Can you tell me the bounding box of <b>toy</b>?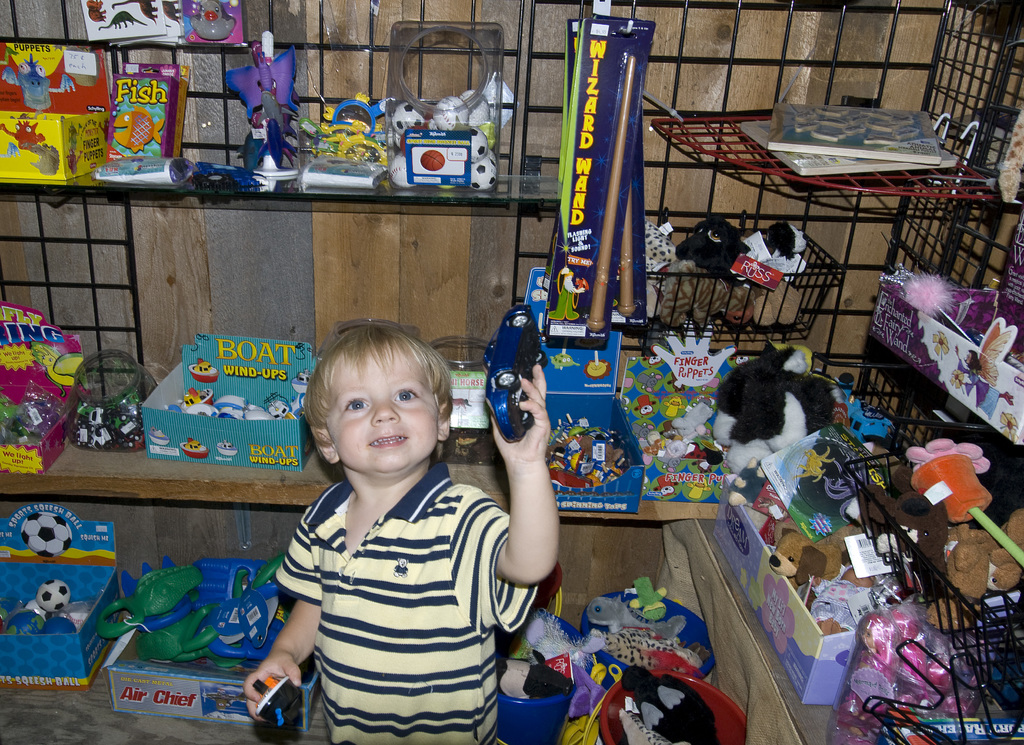
[x1=425, y1=94, x2=464, y2=132].
